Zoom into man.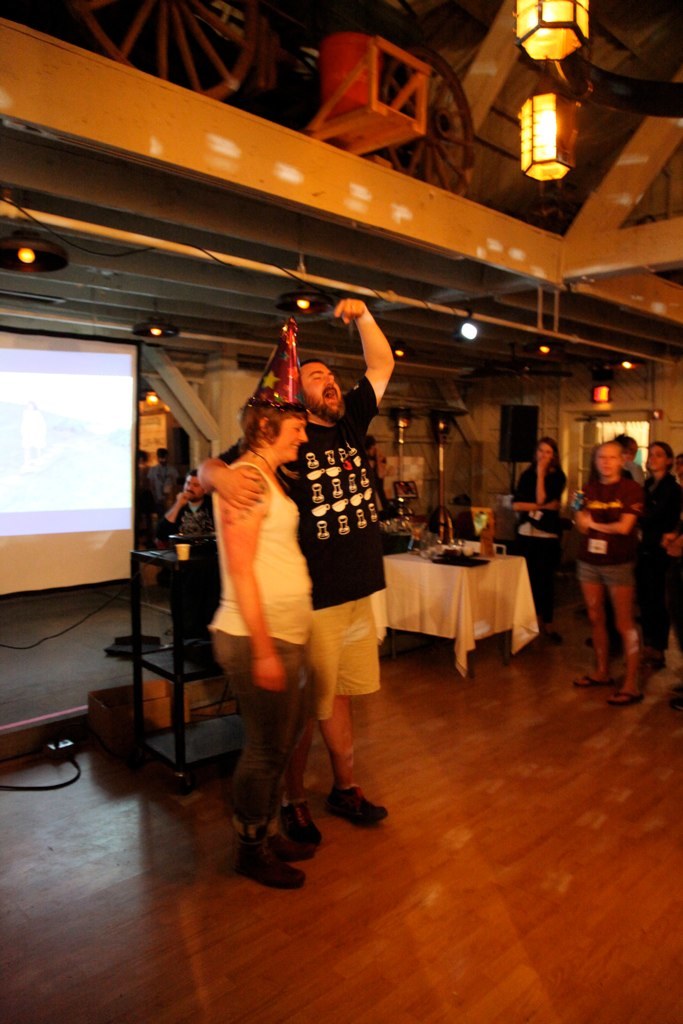
Zoom target: 575, 437, 646, 705.
